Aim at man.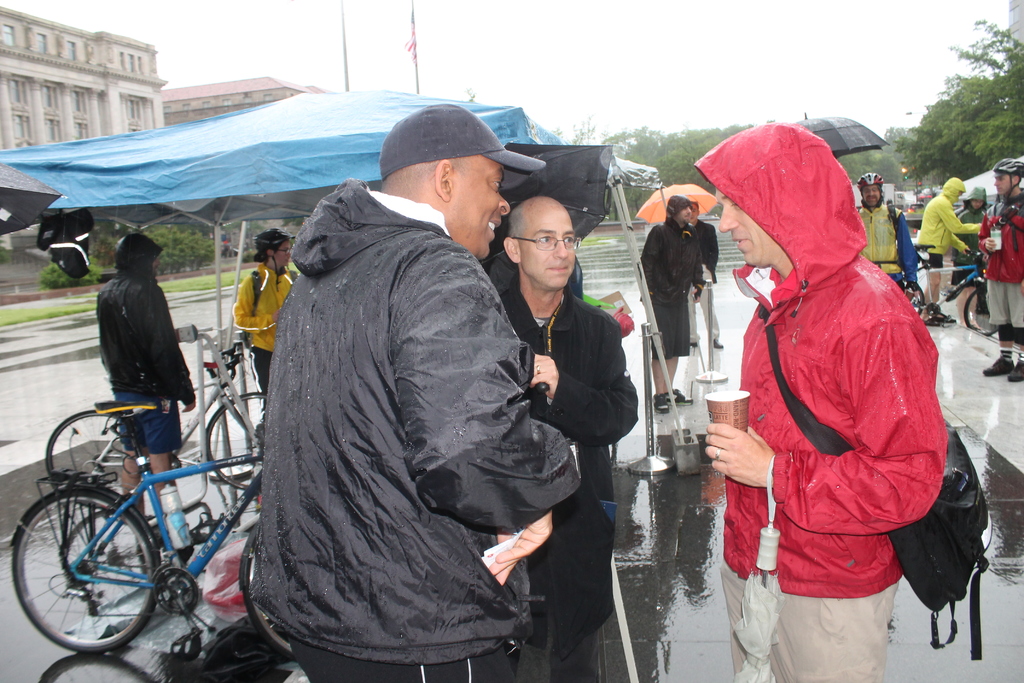
Aimed at bbox=[980, 162, 1023, 382].
